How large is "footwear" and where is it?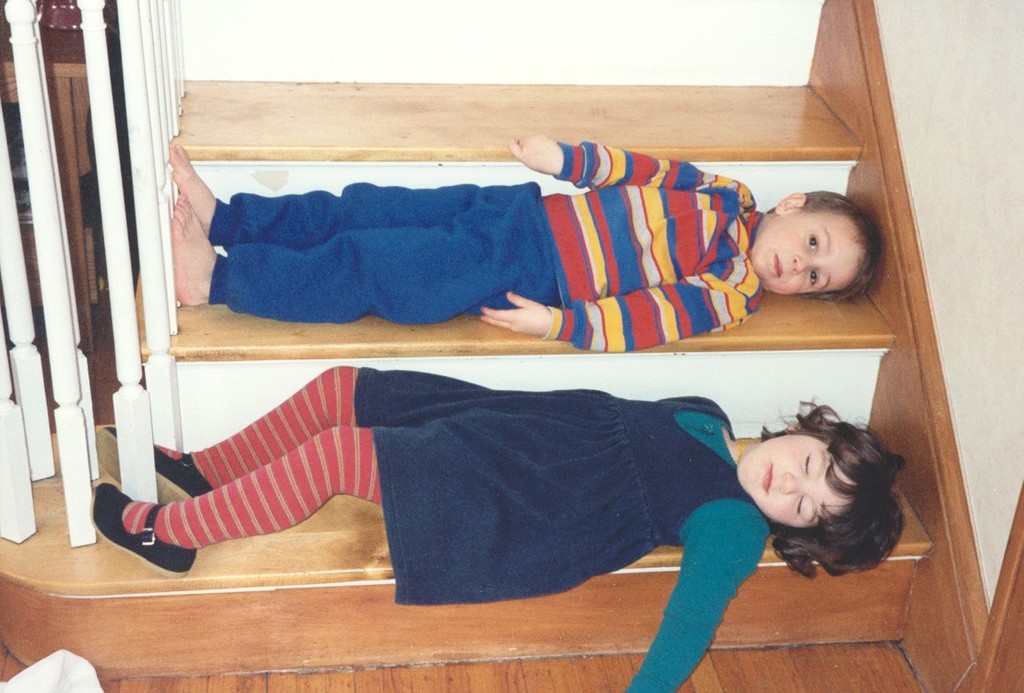
Bounding box: <box>150,439,218,499</box>.
